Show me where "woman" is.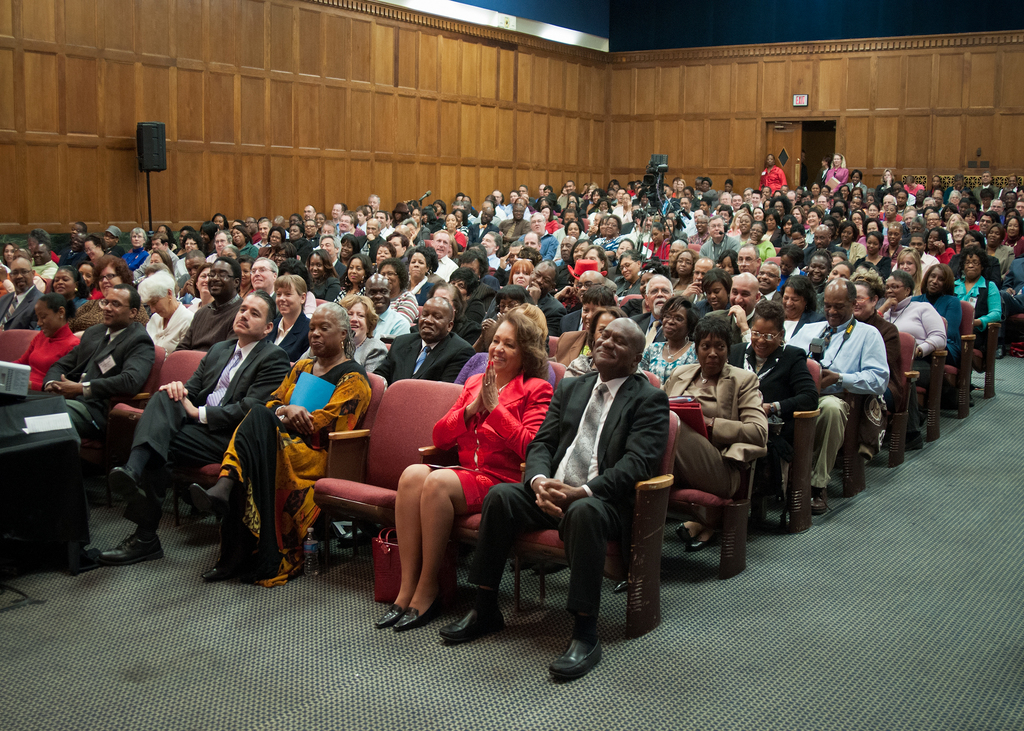
"woman" is at x1=444, y1=267, x2=488, y2=328.
